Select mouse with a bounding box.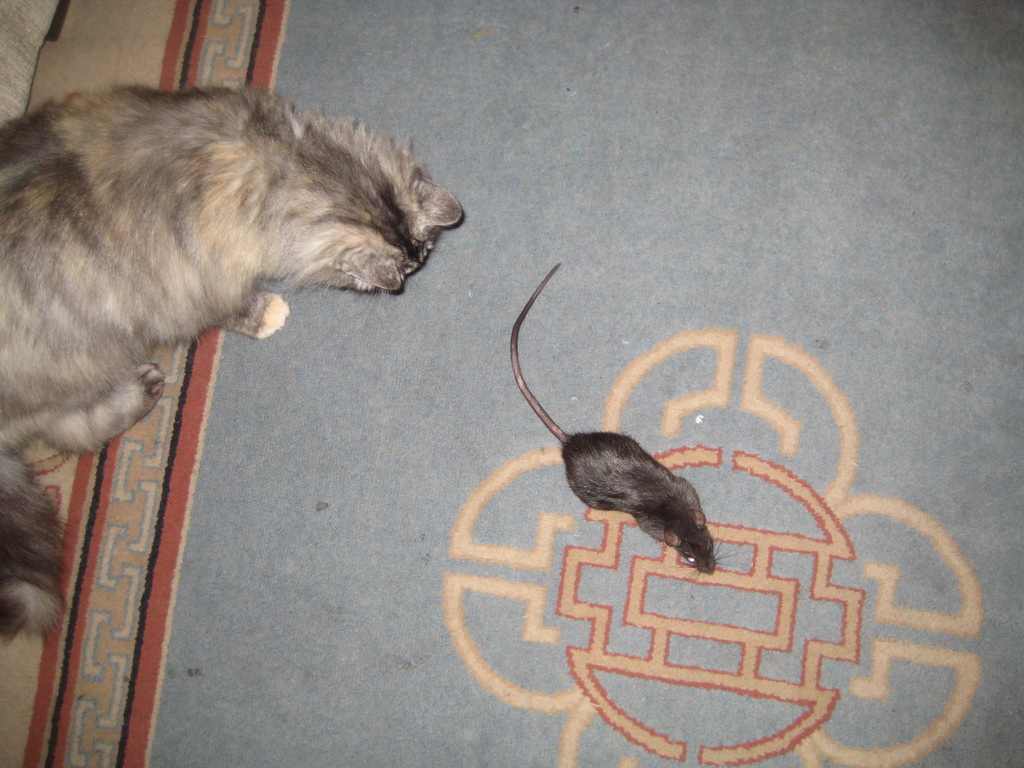
511 262 737 576.
